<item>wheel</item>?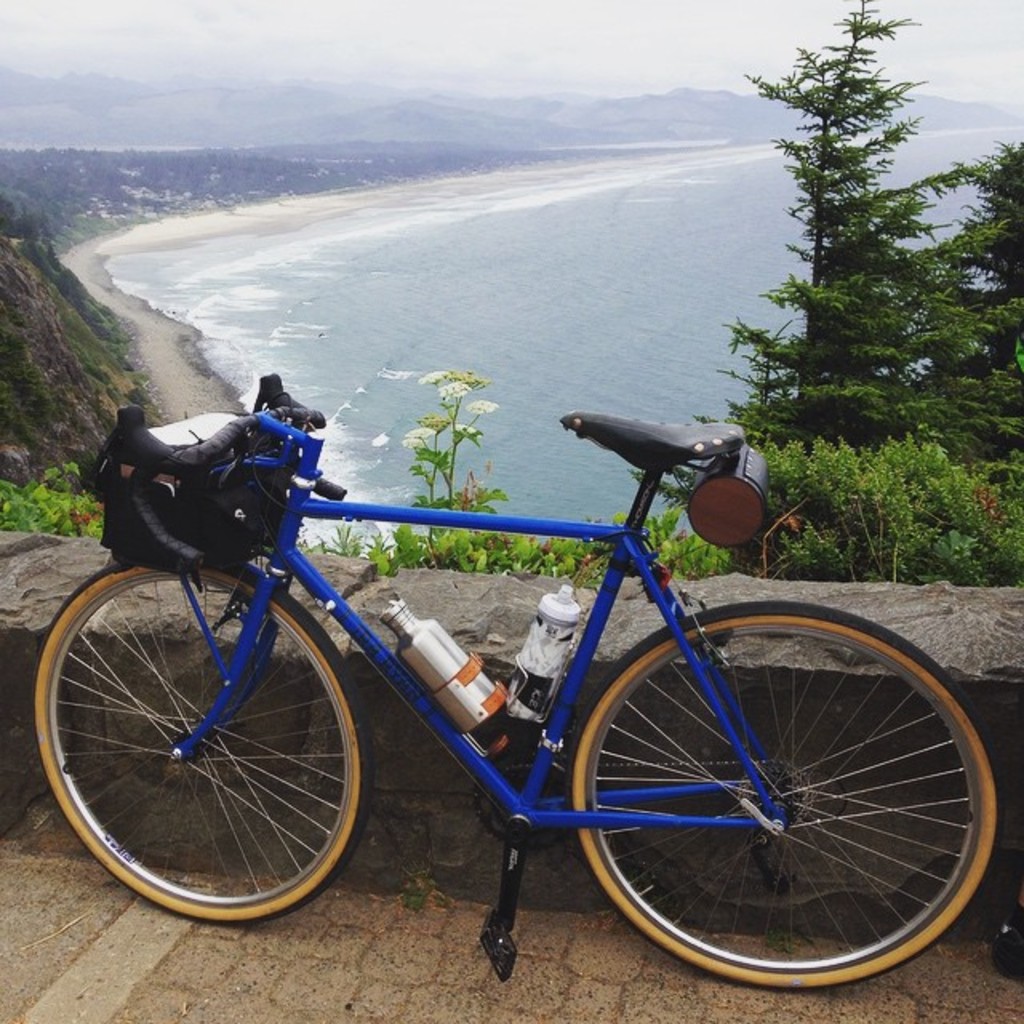
BBox(734, 758, 814, 830)
